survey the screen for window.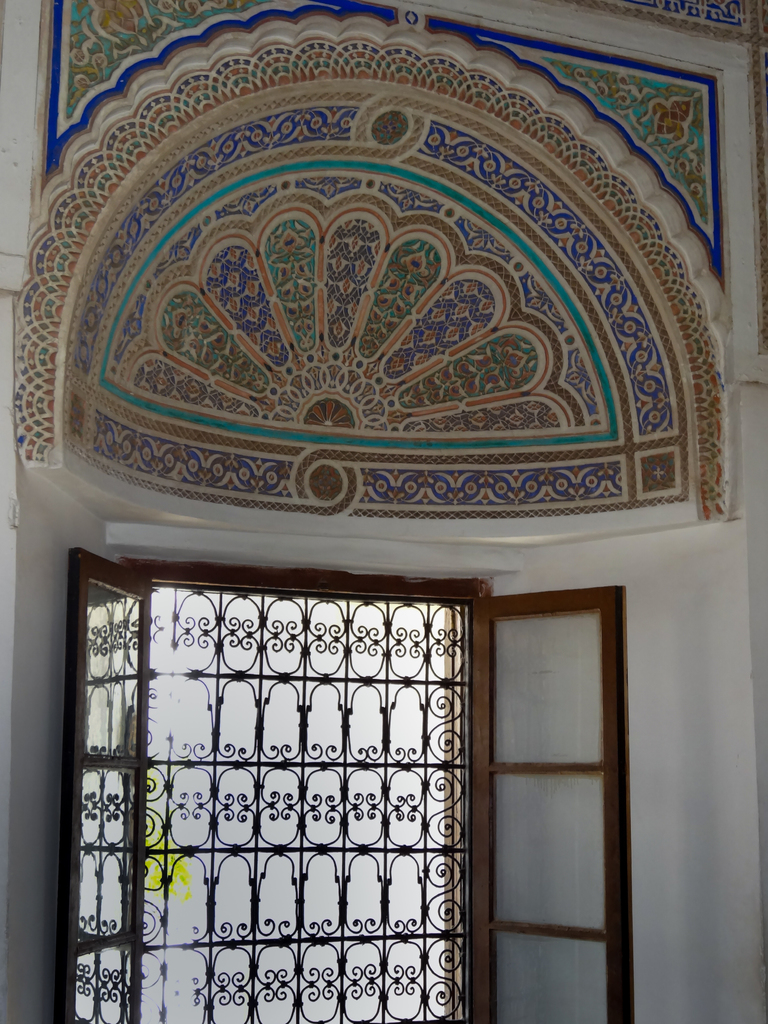
Survey found: [x1=145, y1=767, x2=215, y2=851].
